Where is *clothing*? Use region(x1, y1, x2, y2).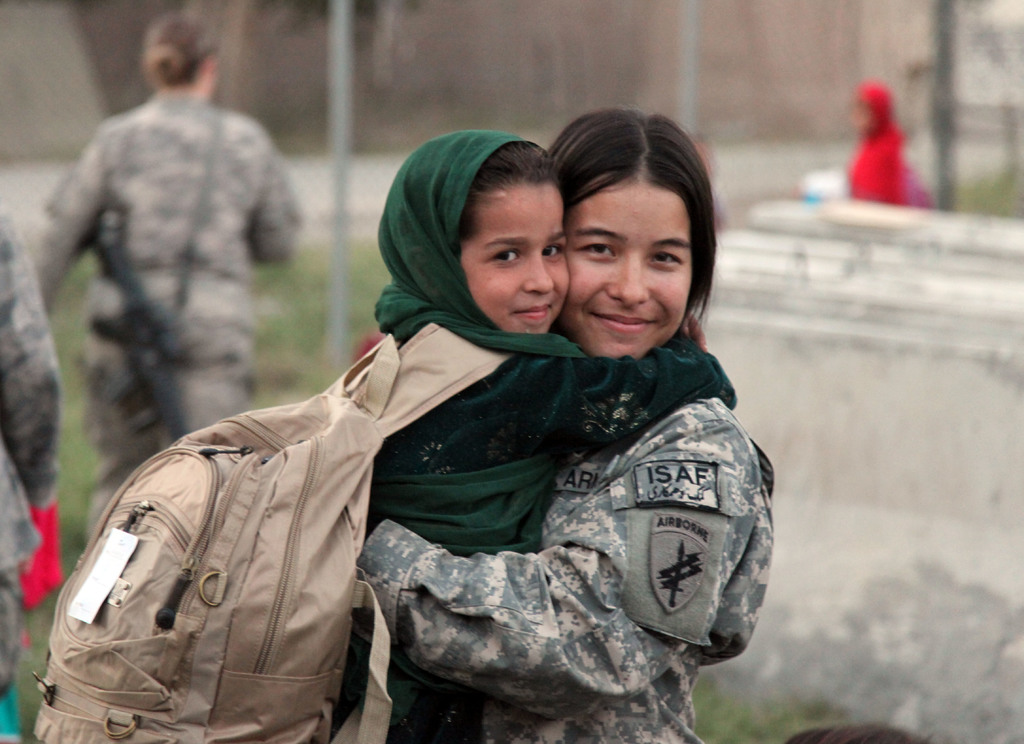
region(0, 210, 68, 743).
